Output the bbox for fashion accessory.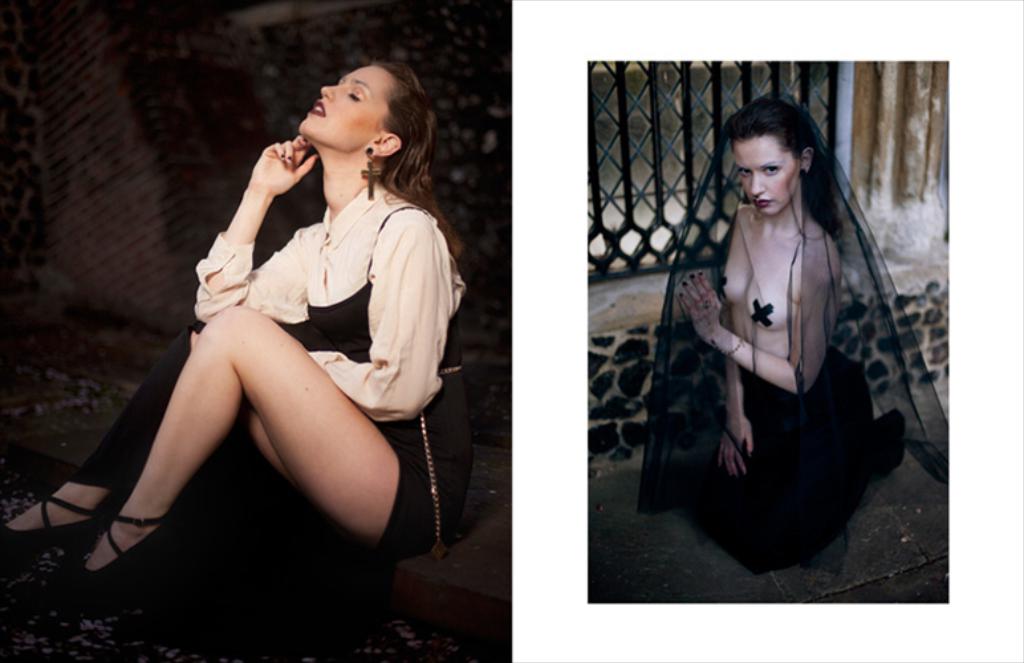
0:488:98:565.
